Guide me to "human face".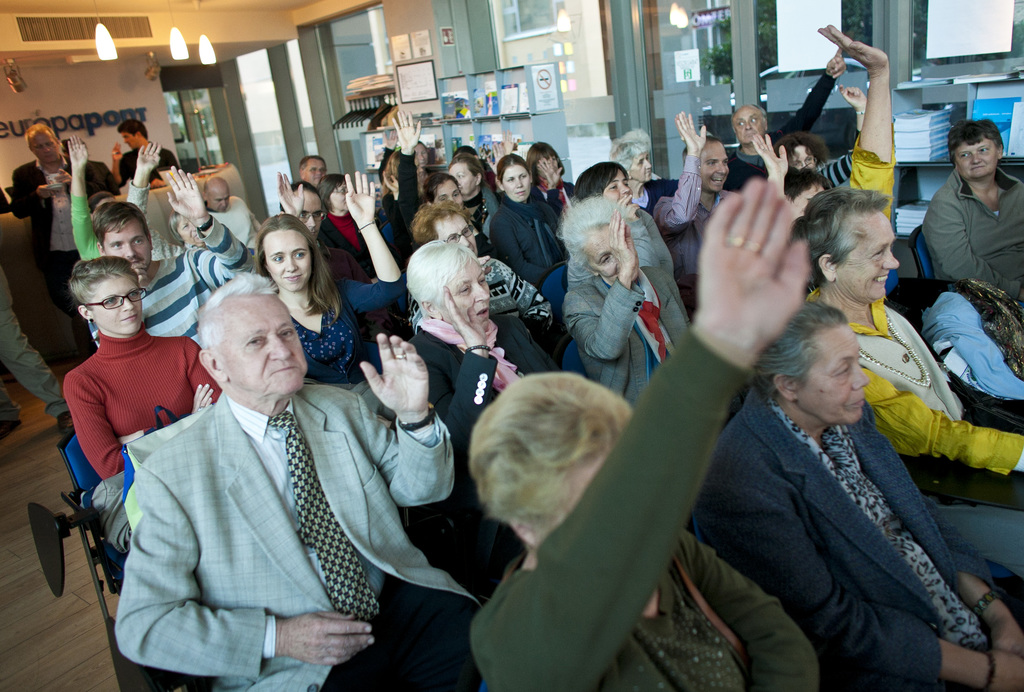
Guidance: 790,145,812,168.
